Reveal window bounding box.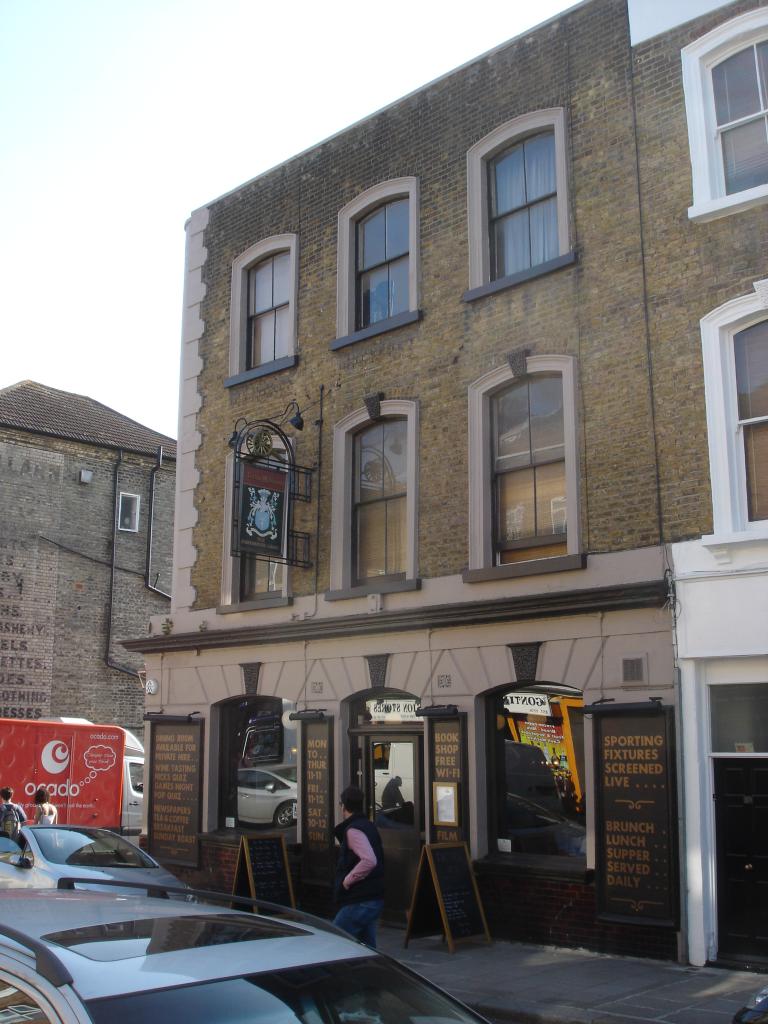
Revealed: (left=486, top=686, right=592, bottom=874).
